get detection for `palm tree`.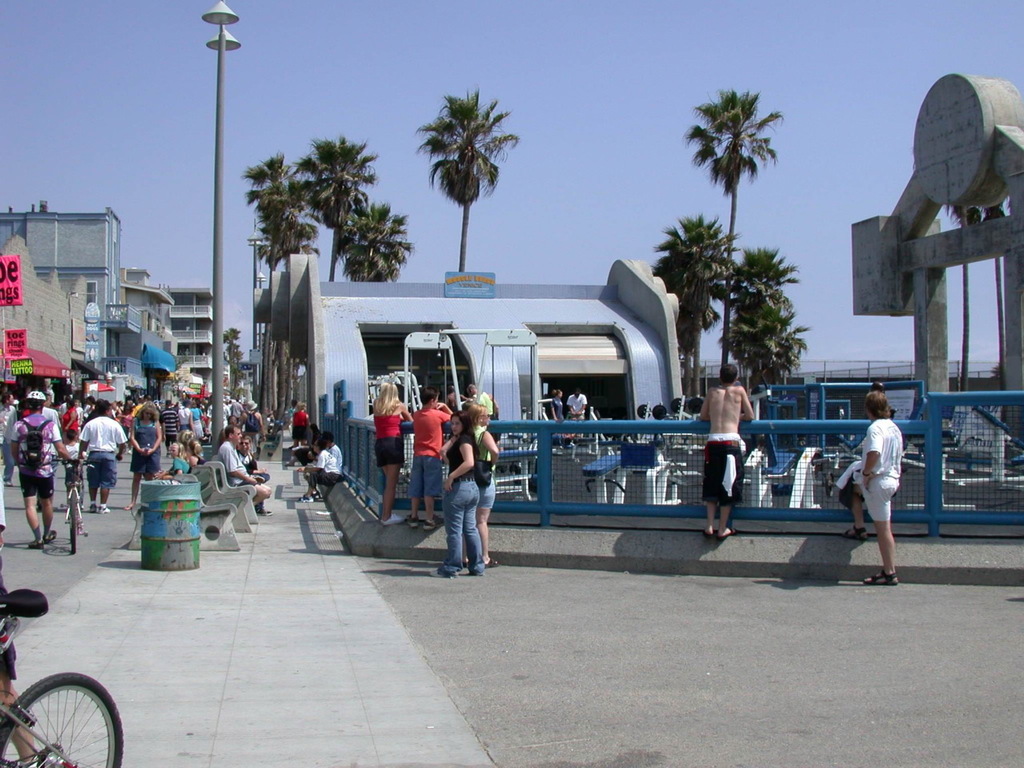
Detection: x1=650, y1=205, x2=749, y2=378.
